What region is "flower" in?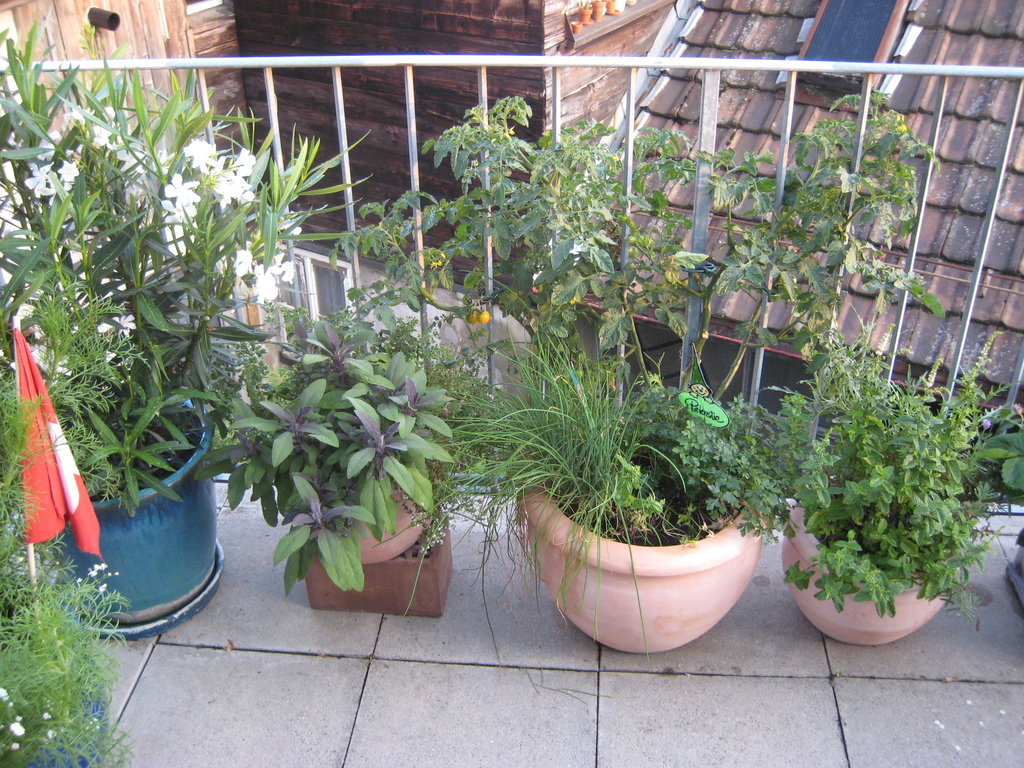
[41, 712, 50, 720].
